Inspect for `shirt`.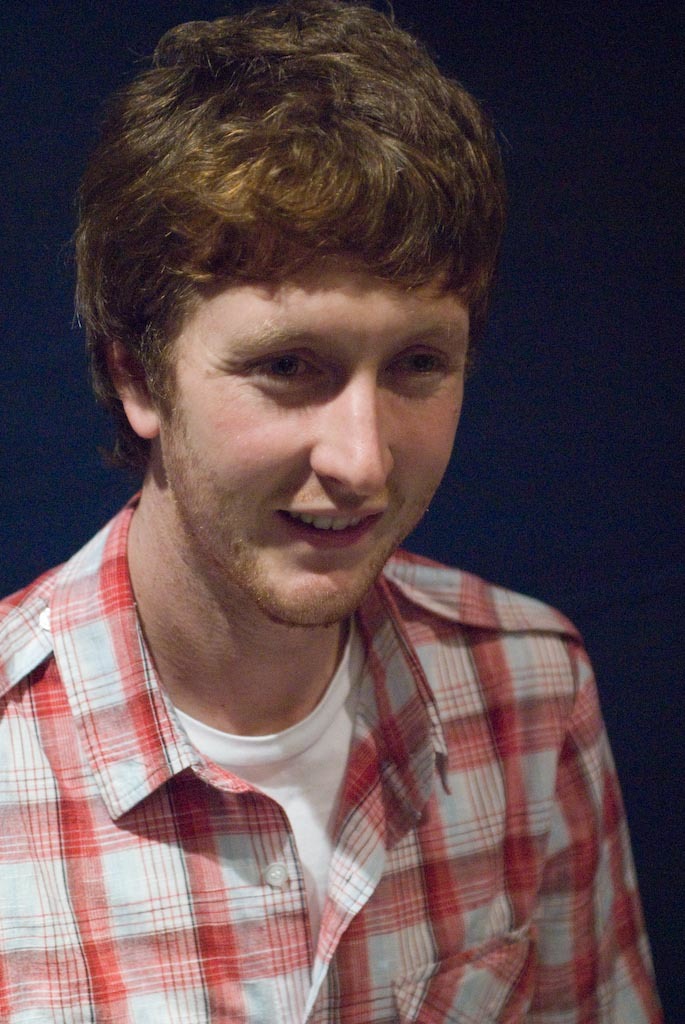
Inspection: left=0, top=494, right=664, bottom=1021.
